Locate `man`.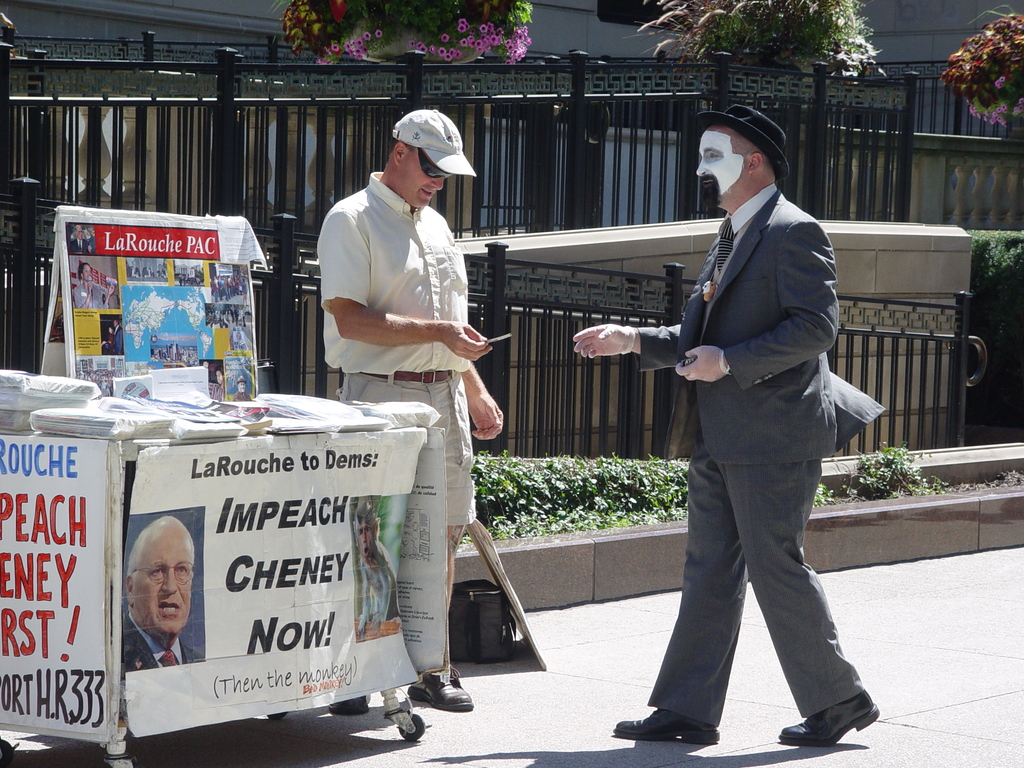
Bounding box: rect(111, 318, 125, 358).
